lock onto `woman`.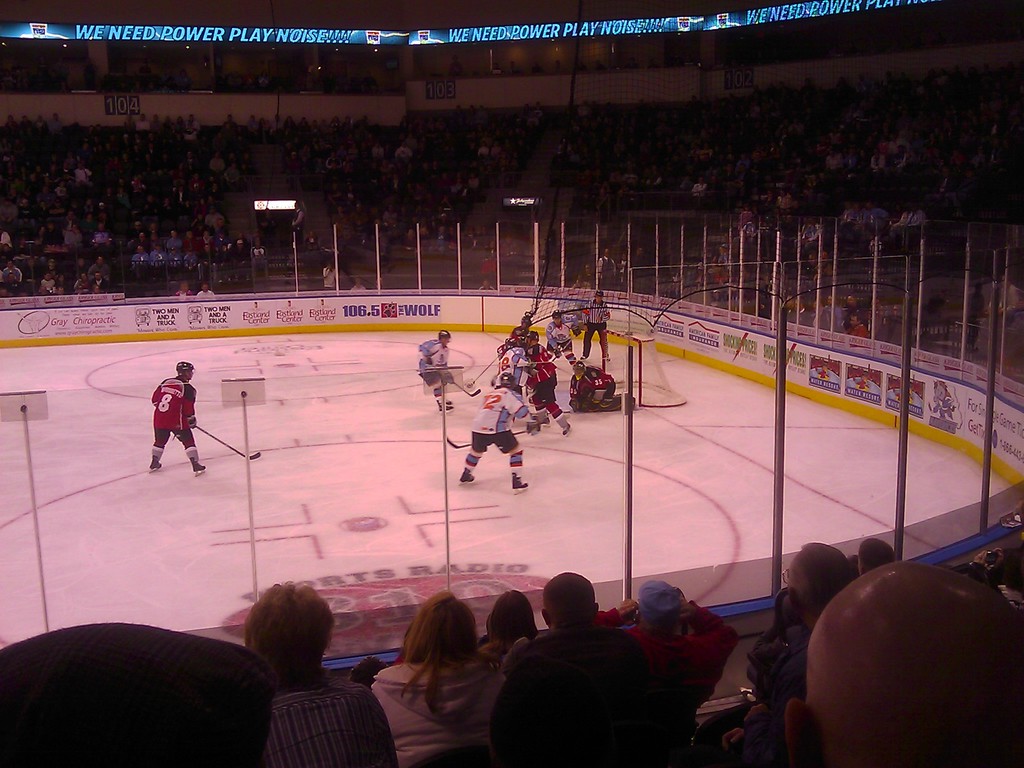
Locked: 482, 589, 550, 657.
